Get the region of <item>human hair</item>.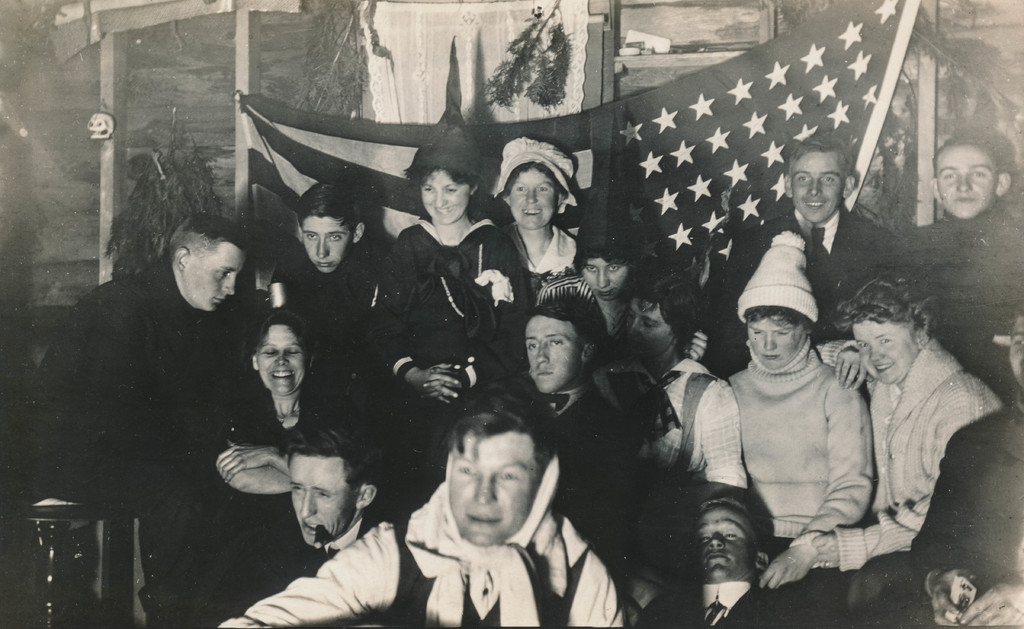
<region>253, 307, 318, 370</region>.
